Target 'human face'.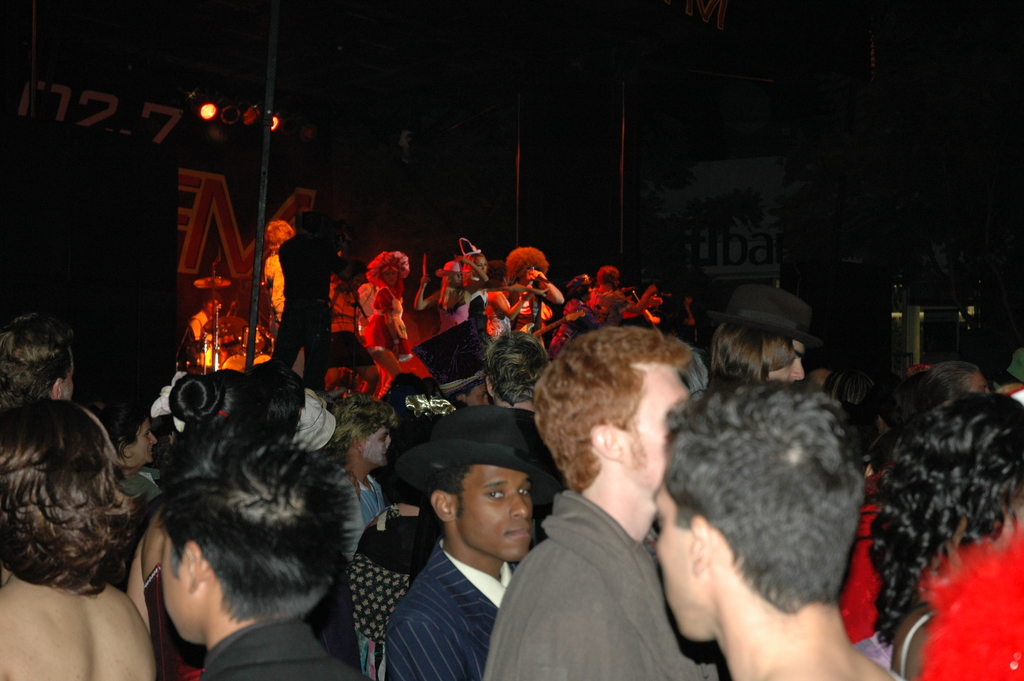
Target region: box=[473, 254, 487, 272].
